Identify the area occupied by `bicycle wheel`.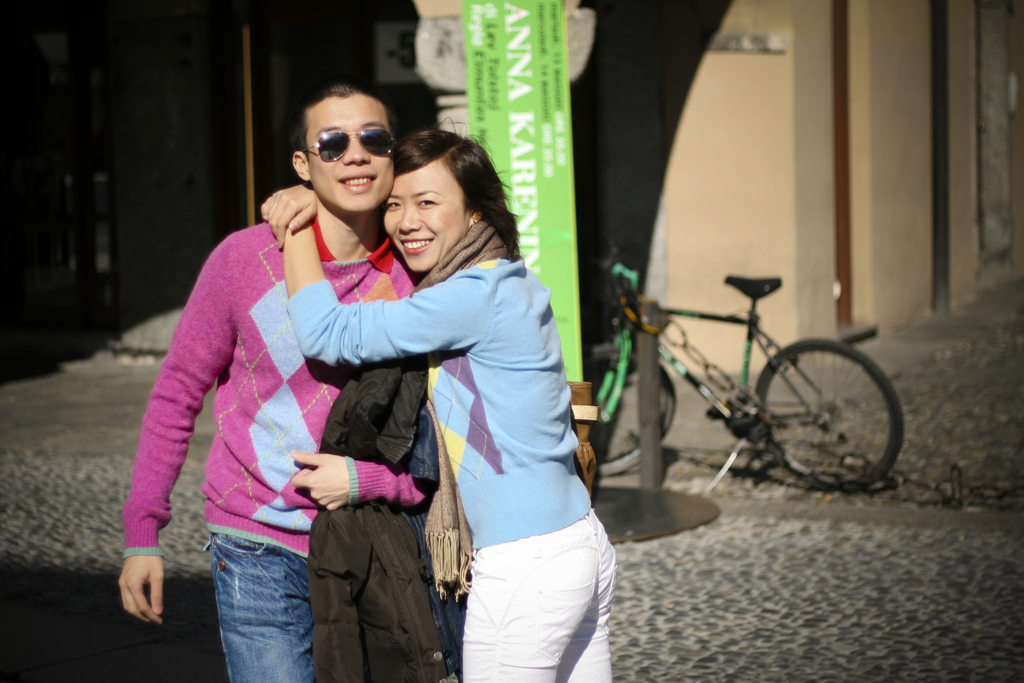
Area: BBox(588, 347, 678, 478).
